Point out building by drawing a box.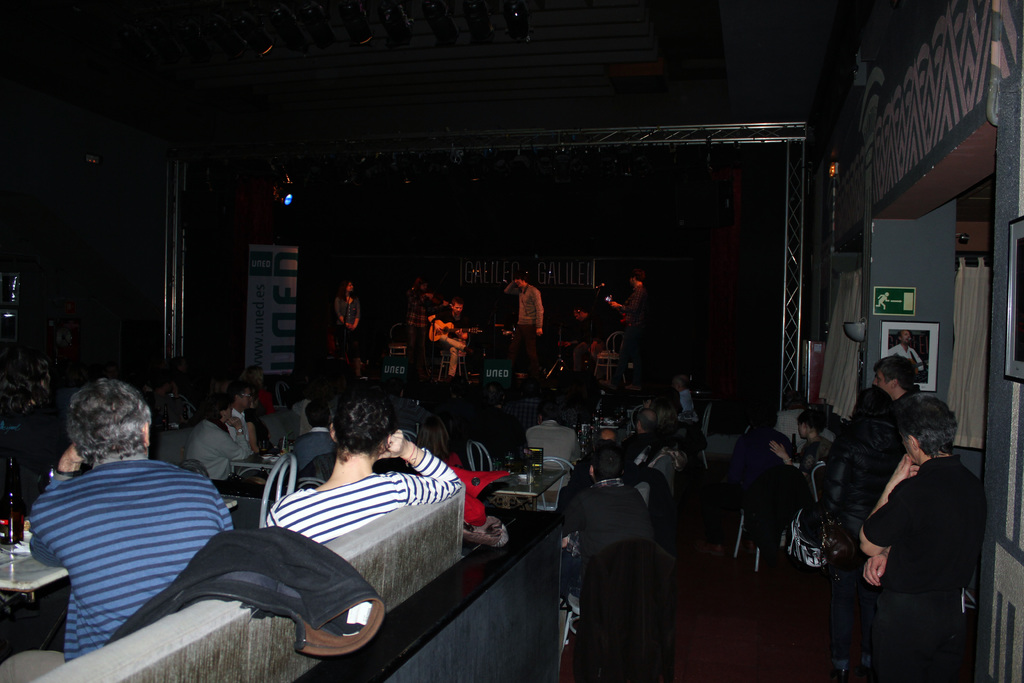
(x1=0, y1=0, x2=1023, y2=682).
